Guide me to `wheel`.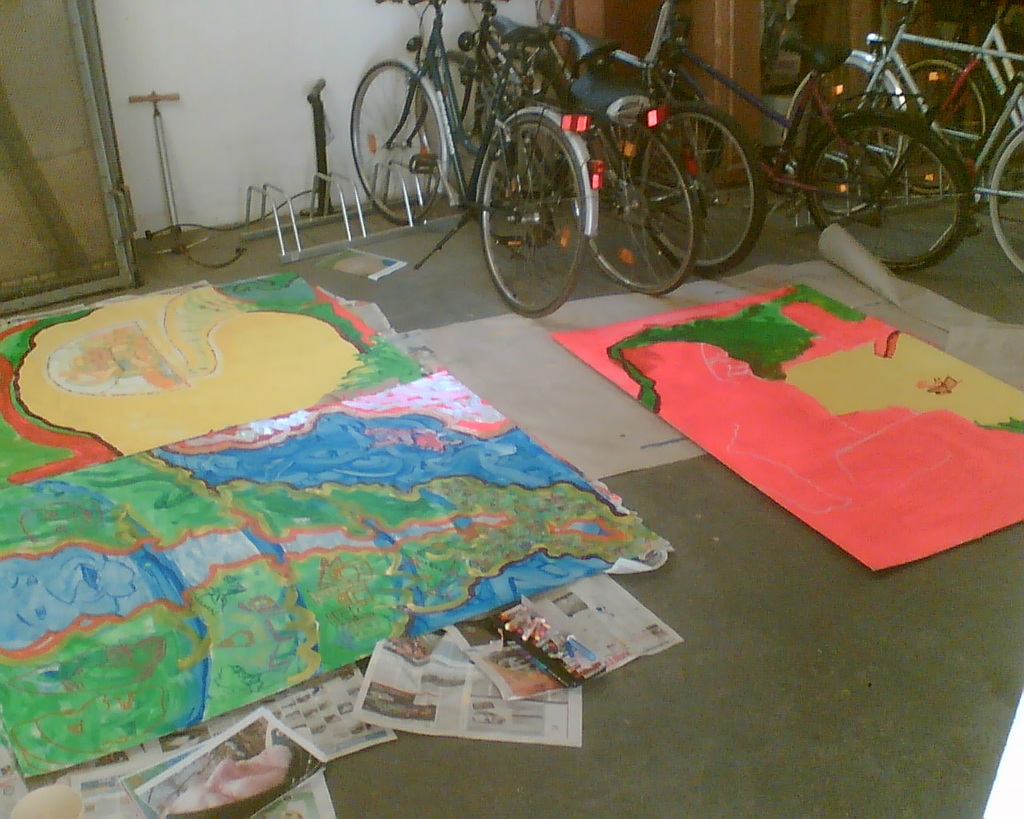
Guidance: crop(471, 98, 592, 311).
